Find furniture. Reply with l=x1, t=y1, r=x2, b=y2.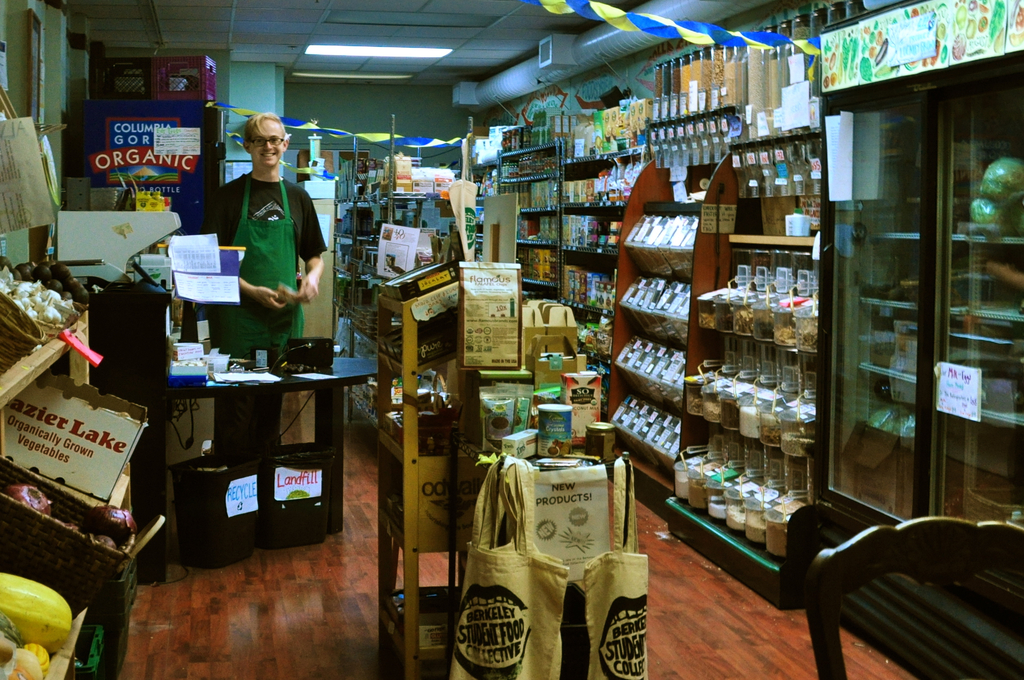
l=493, t=100, r=815, b=613.
